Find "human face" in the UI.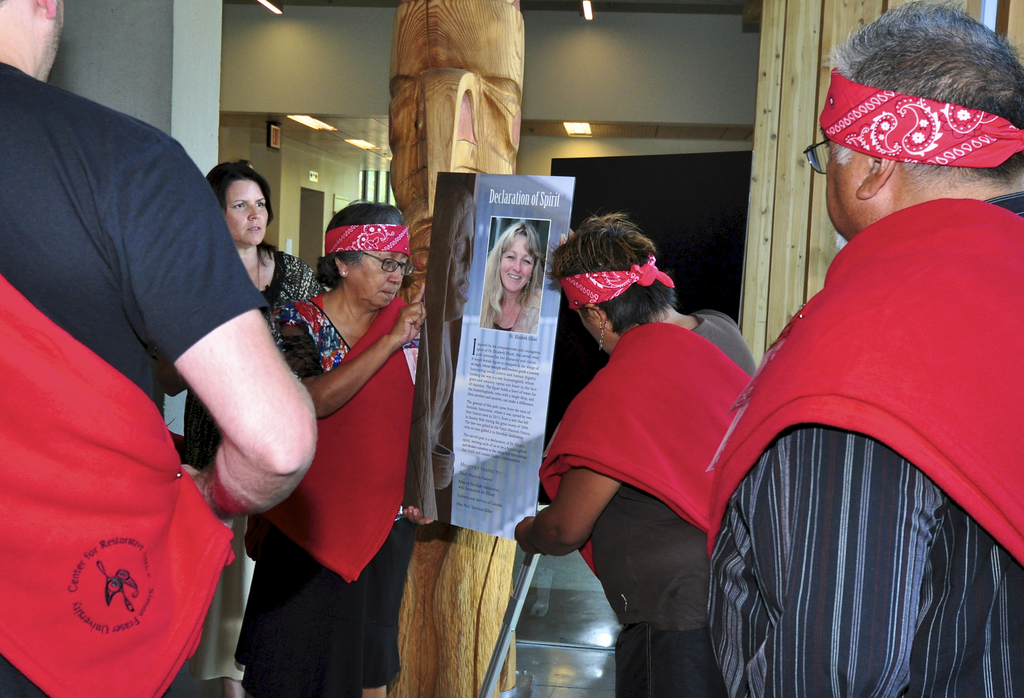
UI element at bbox=[349, 244, 410, 306].
